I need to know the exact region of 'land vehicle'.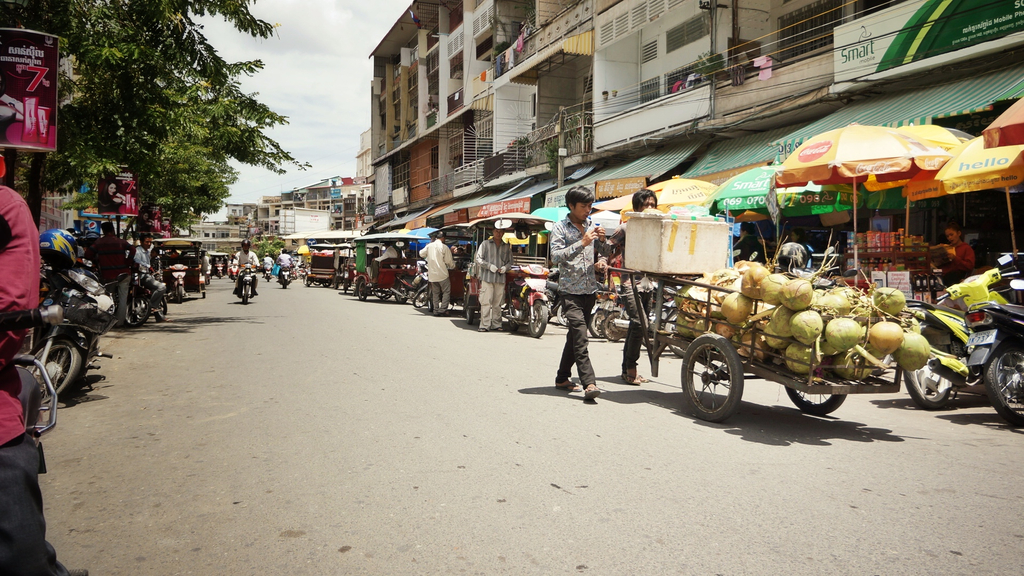
Region: {"x1": 546, "y1": 267, "x2": 566, "y2": 324}.
